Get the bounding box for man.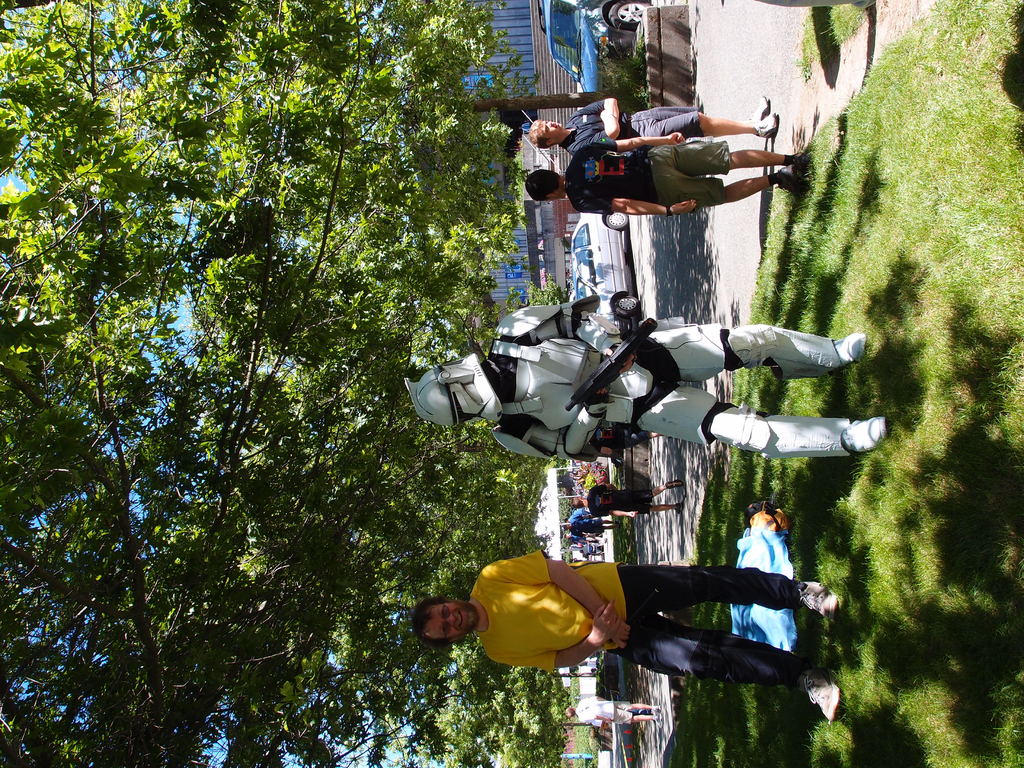
BBox(562, 515, 620, 538).
